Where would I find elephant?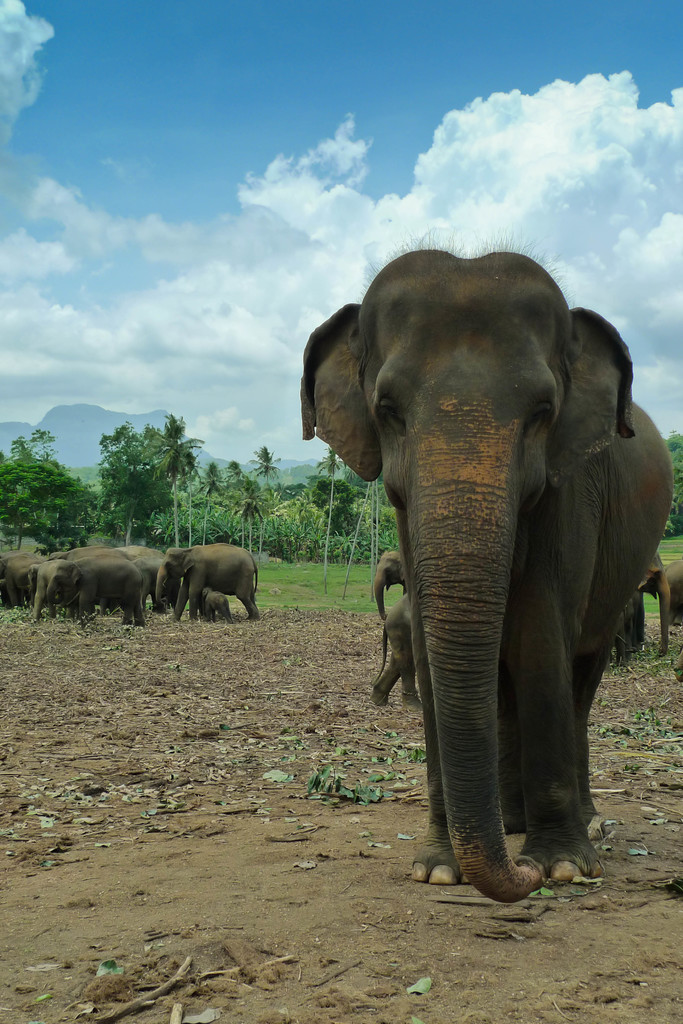
At bbox(115, 540, 174, 608).
